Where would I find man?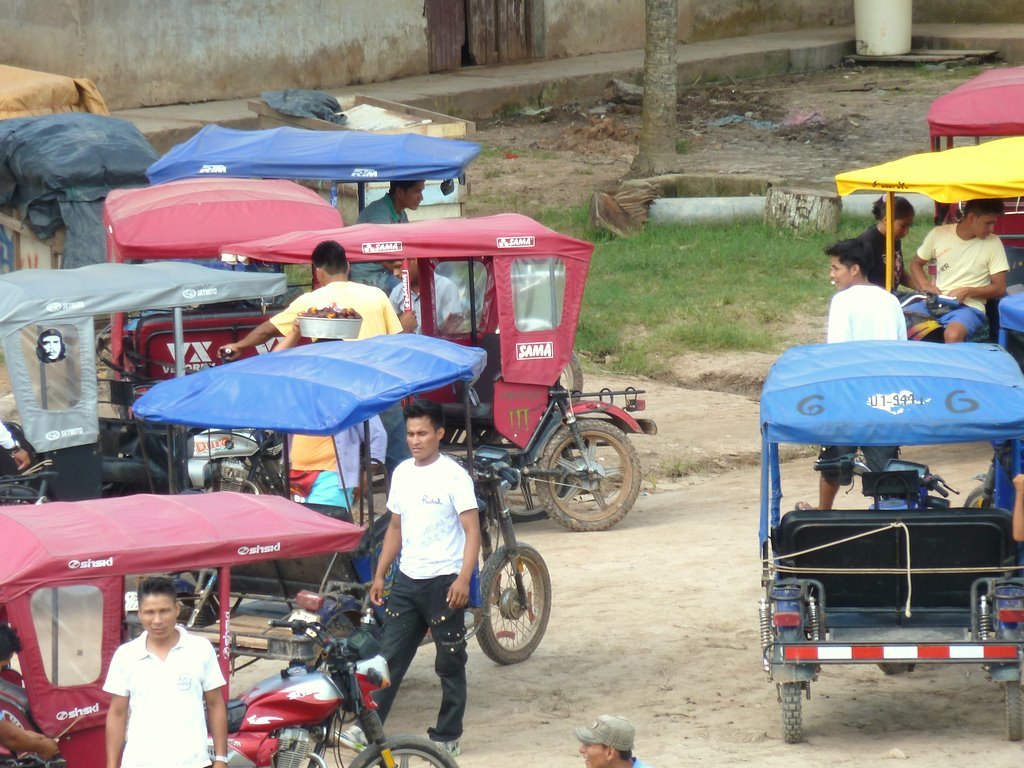
At {"left": 389, "top": 257, "right": 471, "bottom": 336}.
